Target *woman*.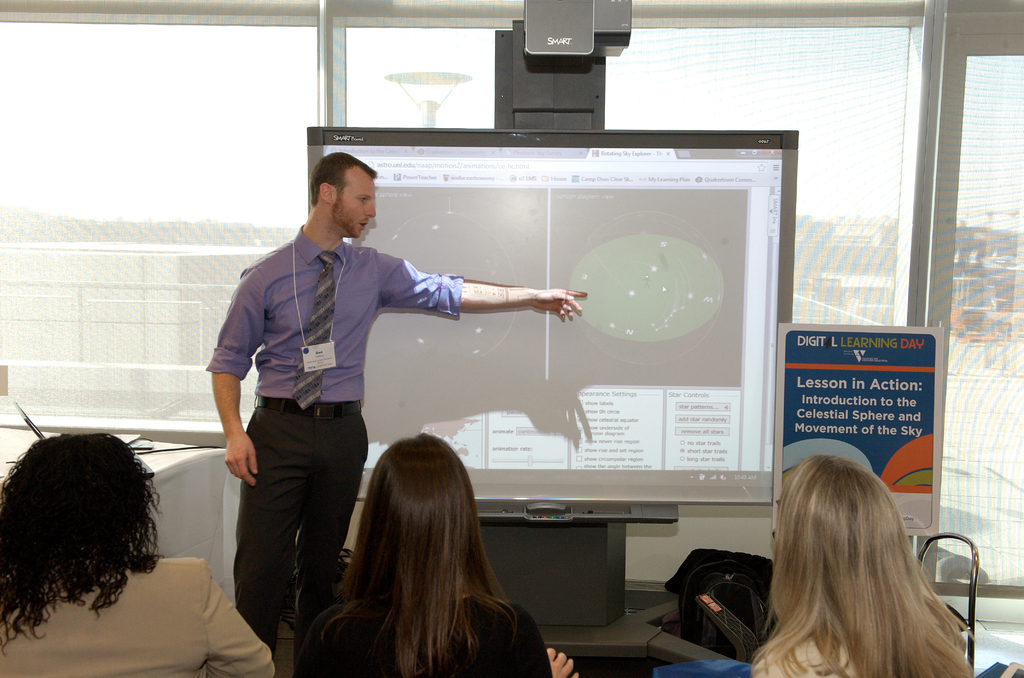
Target region: 0 432 276 677.
